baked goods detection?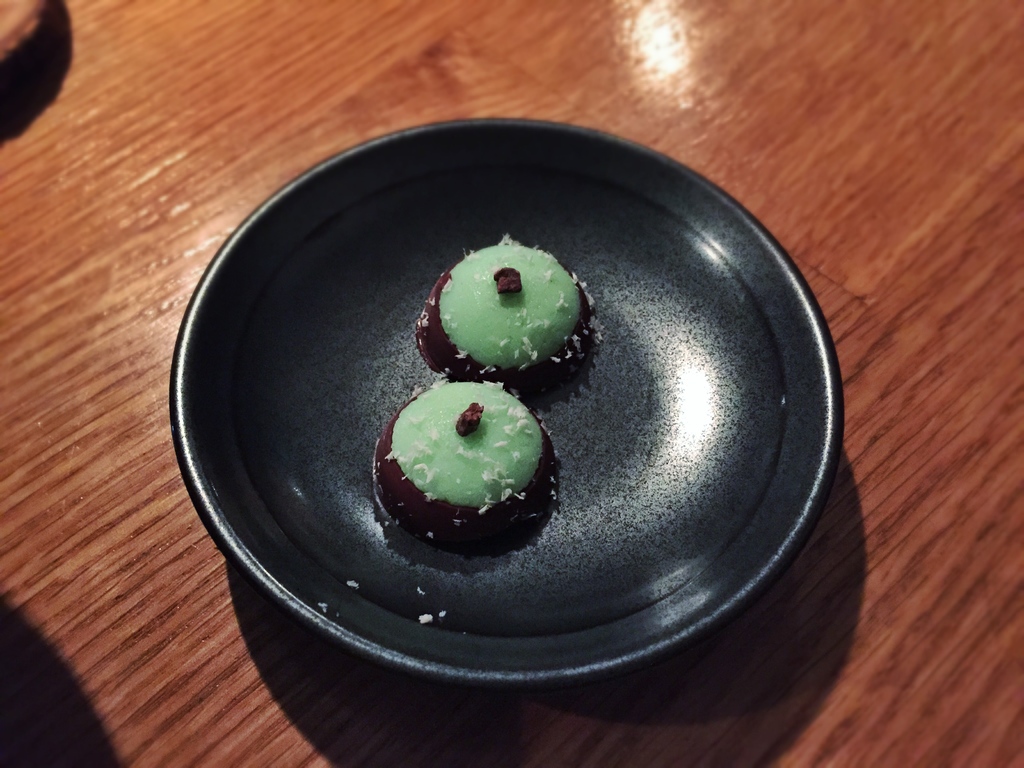
bbox(378, 379, 564, 550)
